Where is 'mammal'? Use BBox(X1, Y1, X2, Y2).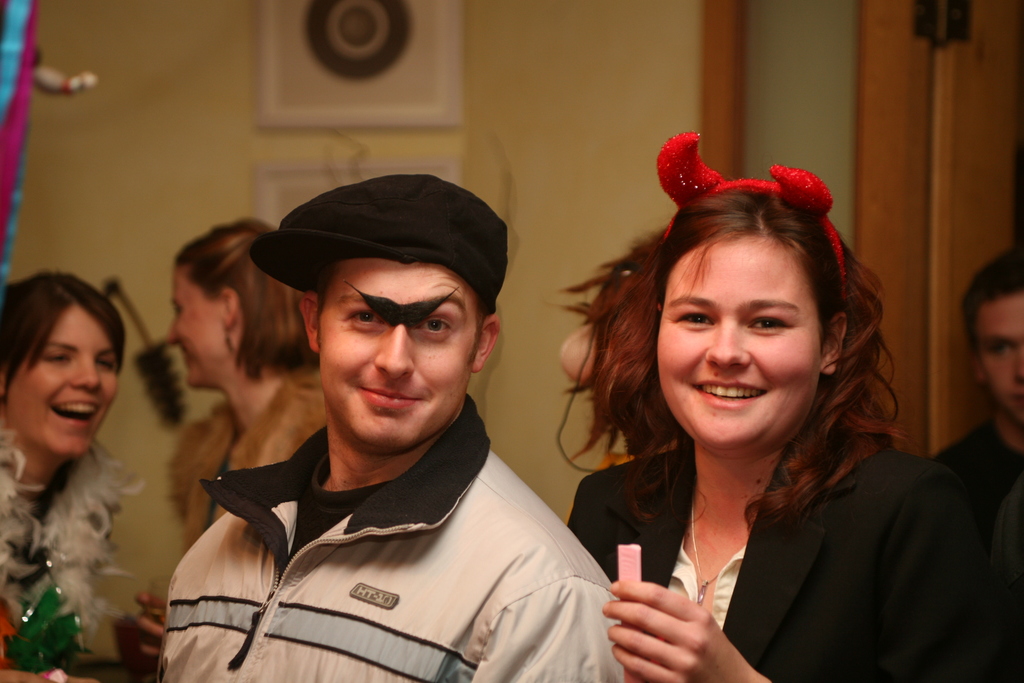
BBox(134, 208, 329, 682).
